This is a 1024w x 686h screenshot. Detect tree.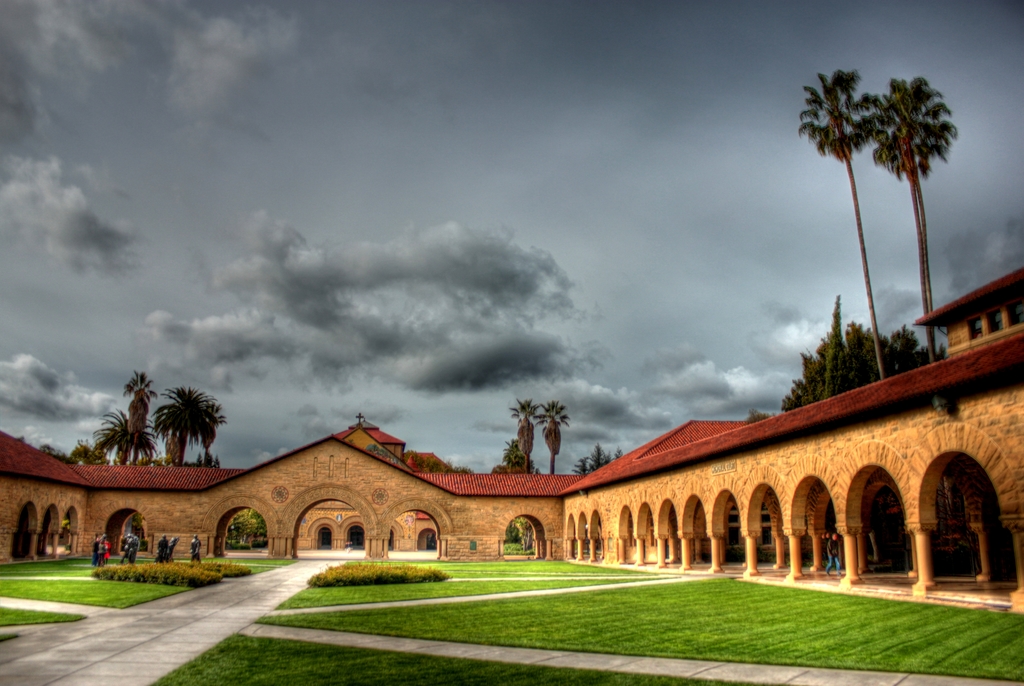
box(227, 511, 269, 566).
